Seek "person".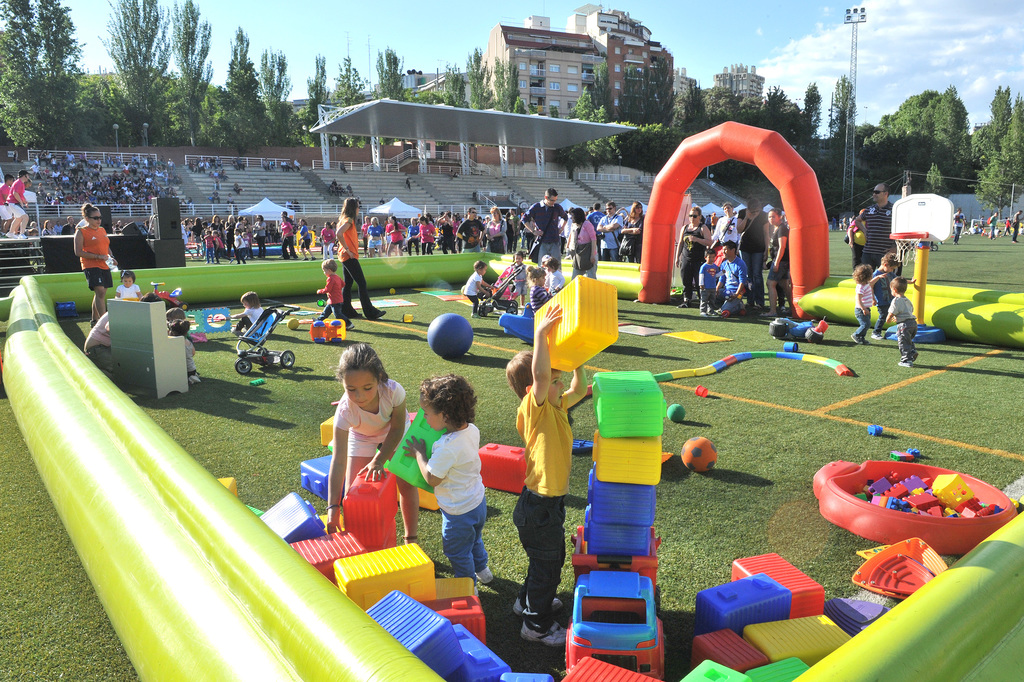
(x1=1010, y1=207, x2=1019, y2=241).
